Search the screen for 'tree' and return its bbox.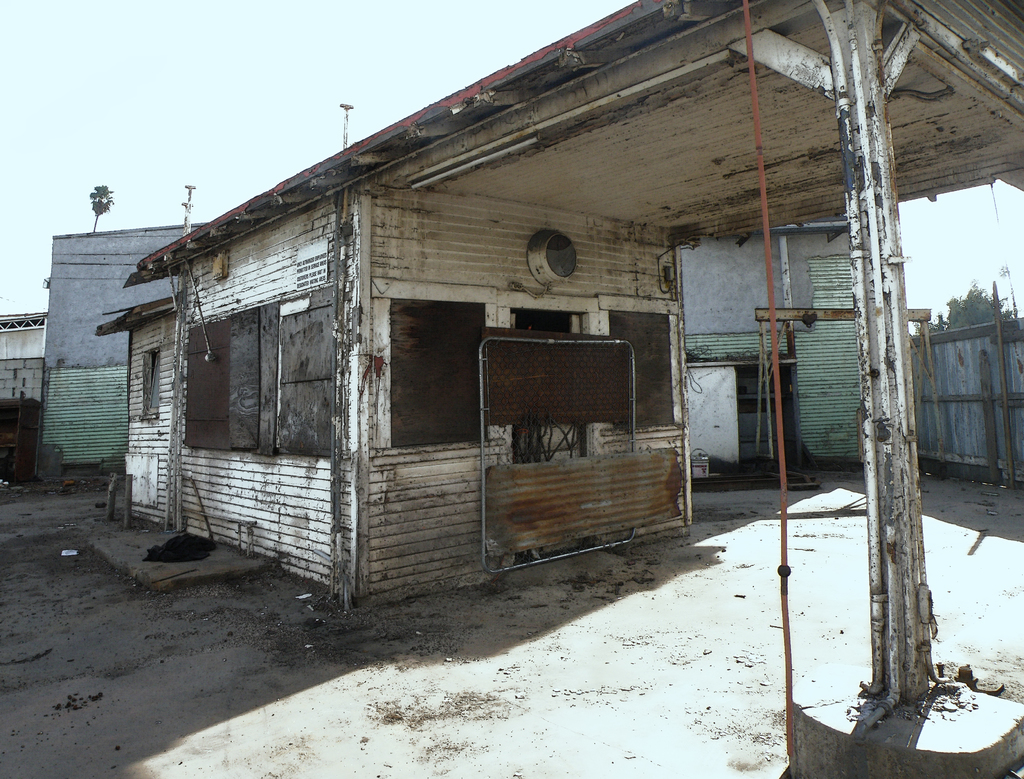
Found: crop(916, 277, 1021, 339).
